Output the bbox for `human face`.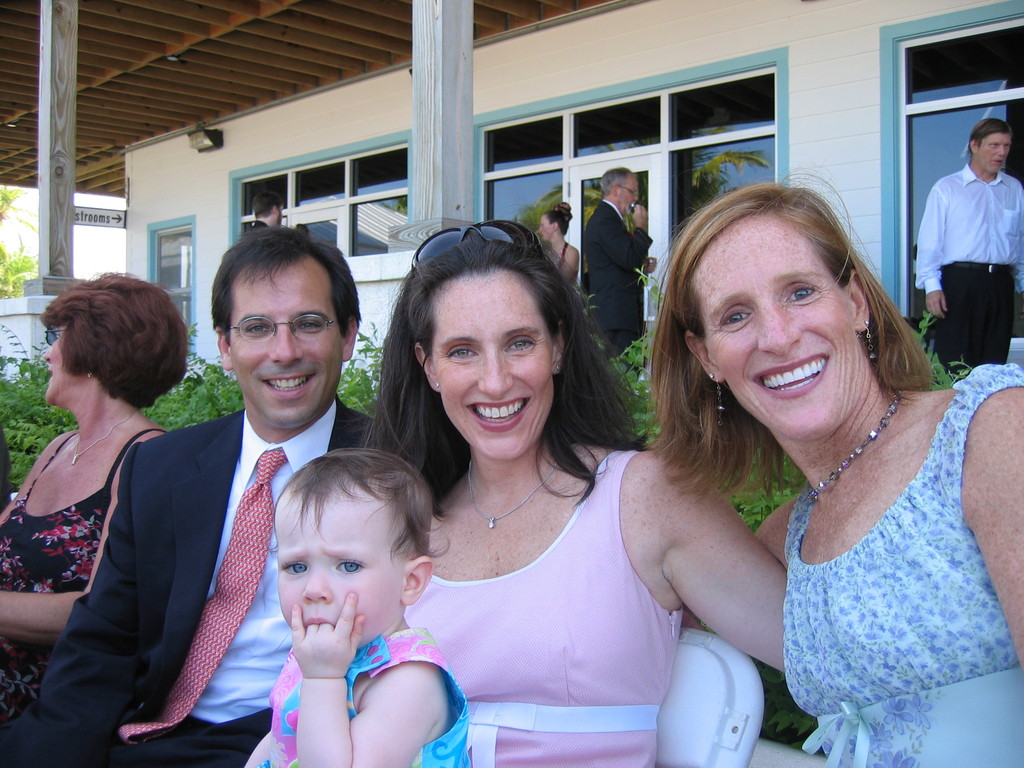
(429, 273, 556, 459).
